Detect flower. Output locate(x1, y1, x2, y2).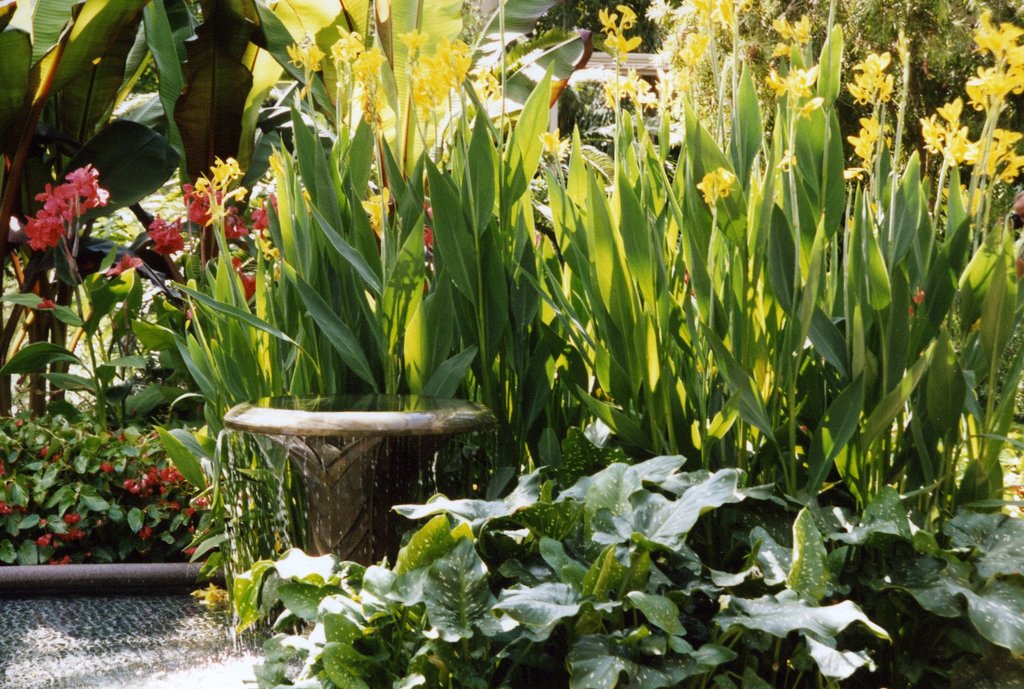
locate(15, 138, 116, 258).
